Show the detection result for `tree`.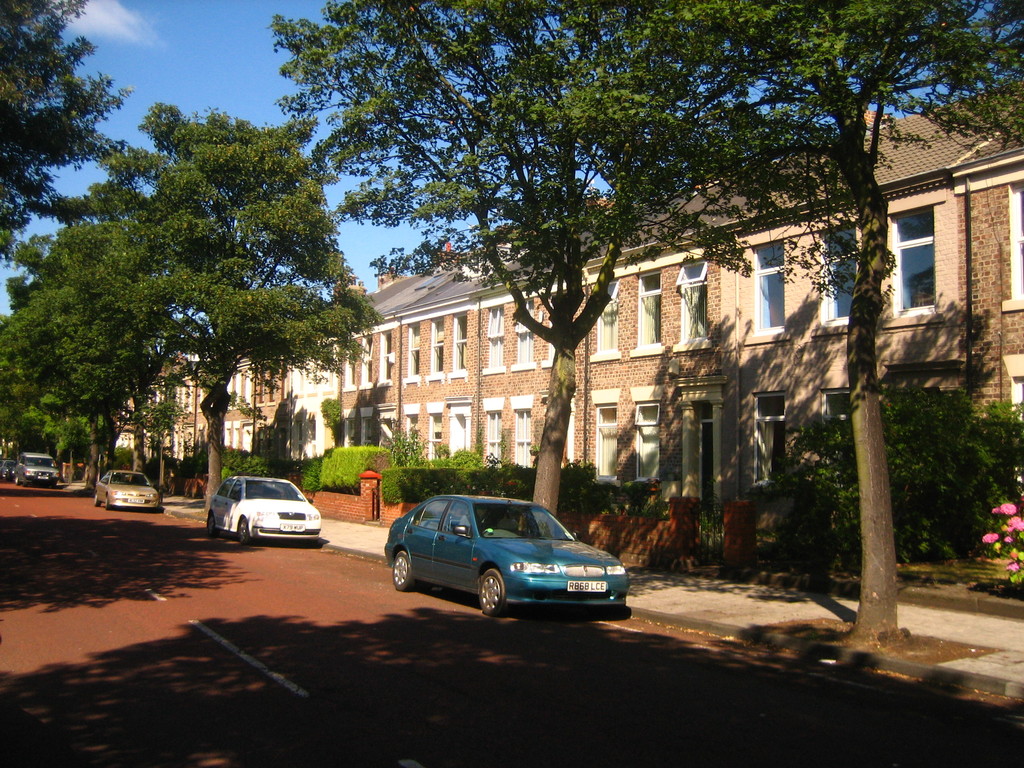
crop(0, 0, 136, 267).
